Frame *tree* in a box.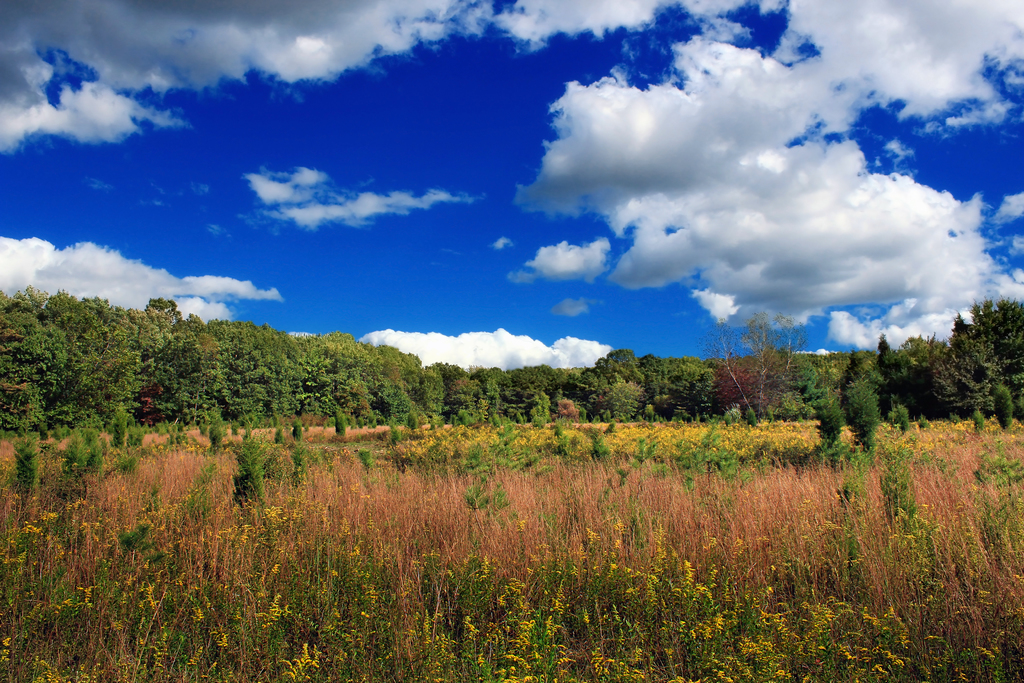
(left=428, top=361, right=467, bottom=399).
